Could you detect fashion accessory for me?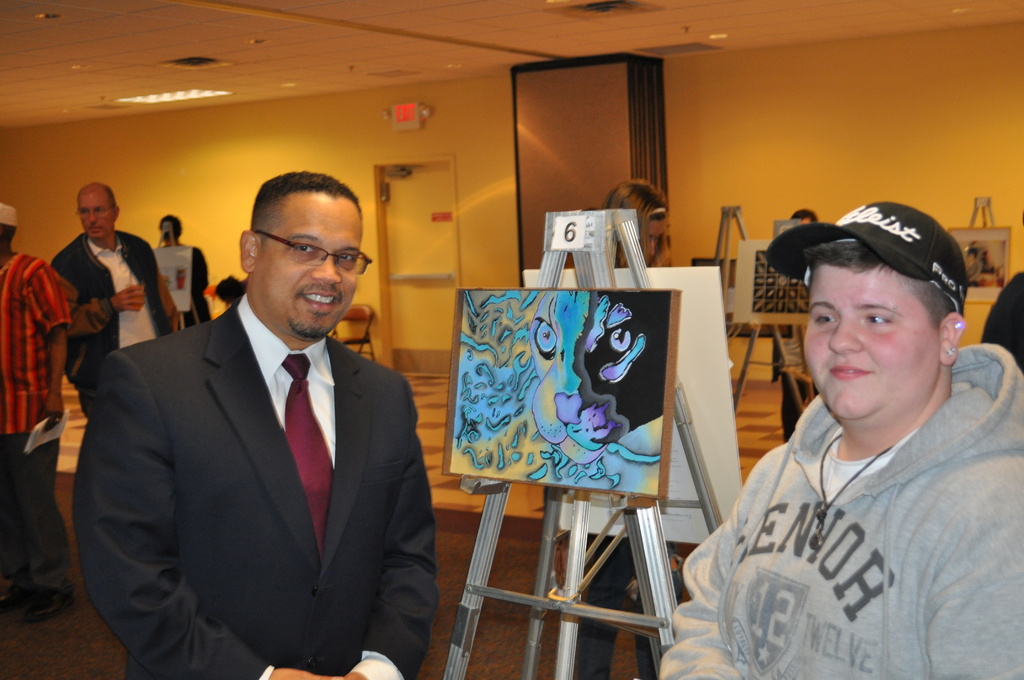
Detection result: (766, 200, 968, 304).
